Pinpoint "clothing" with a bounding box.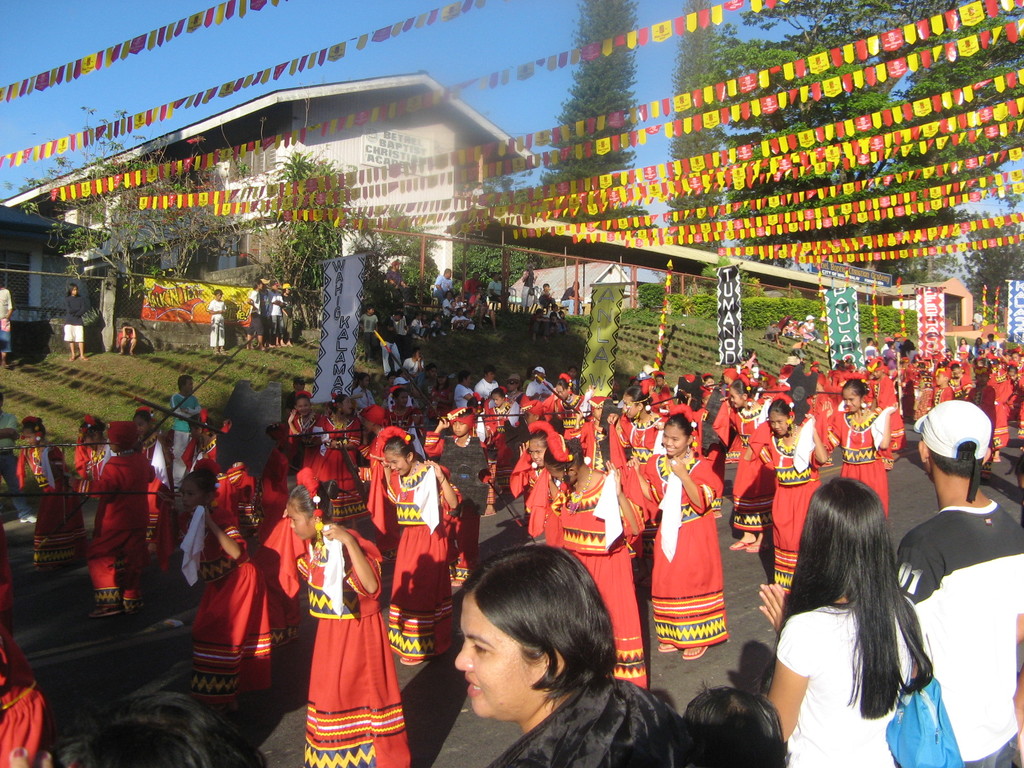
[628,448,731,651].
